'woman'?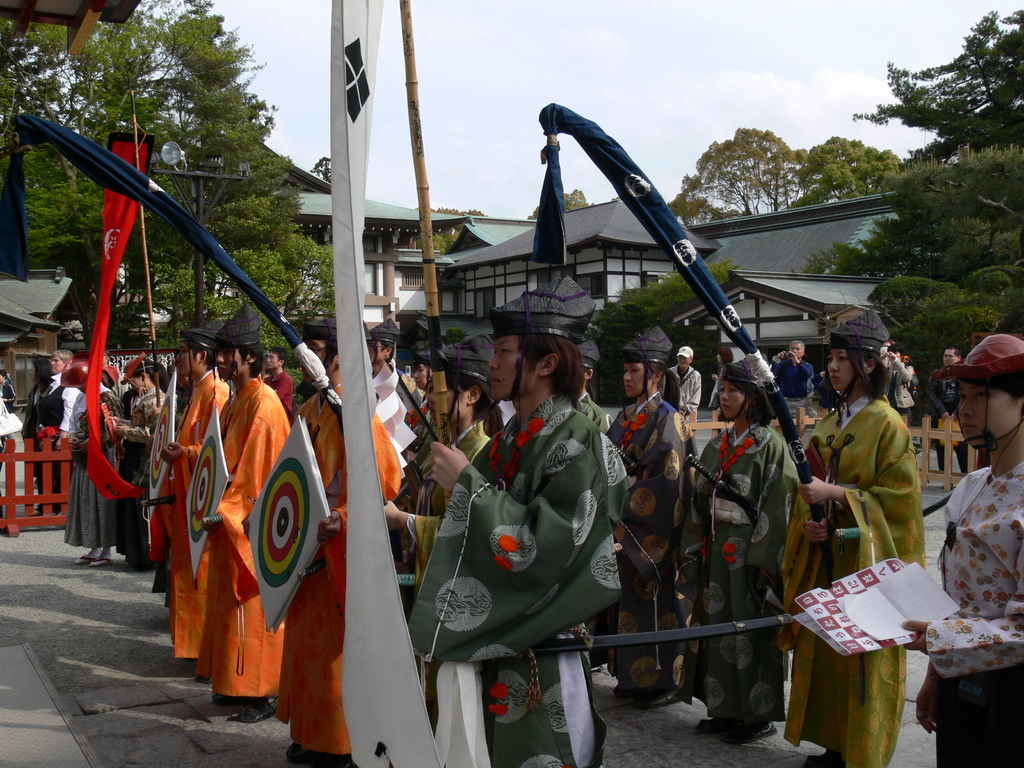
(x1=604, y1=321, x2=690, y2=703)
